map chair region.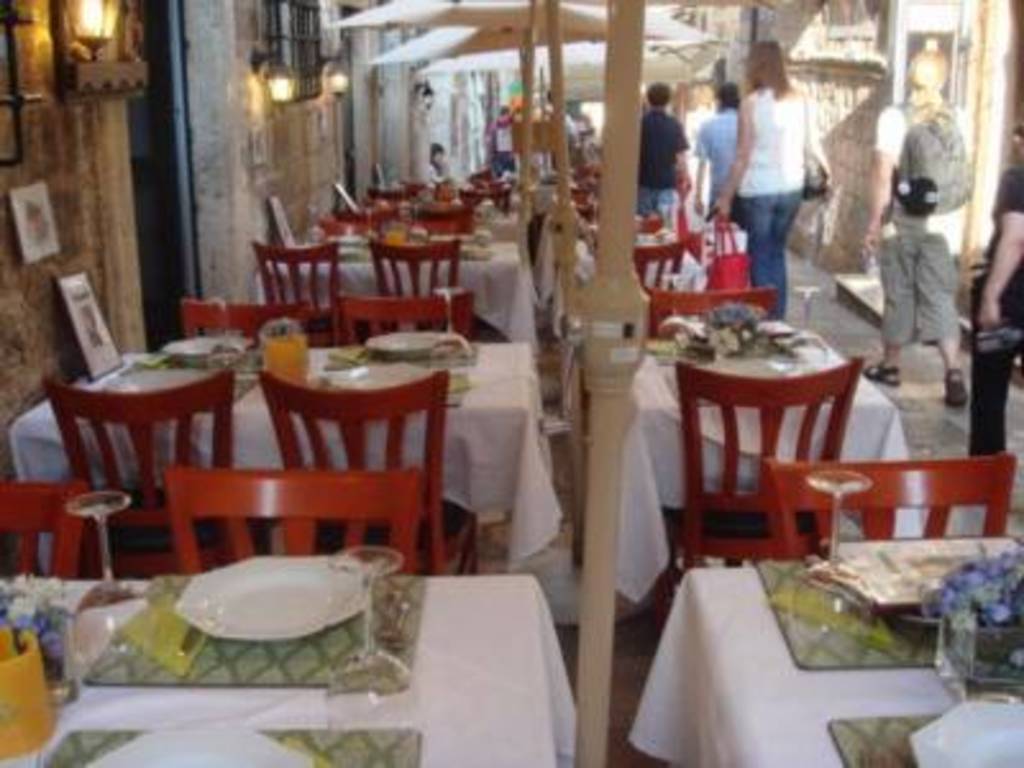
Mapped to bbox(366, 187, 404, 215).
